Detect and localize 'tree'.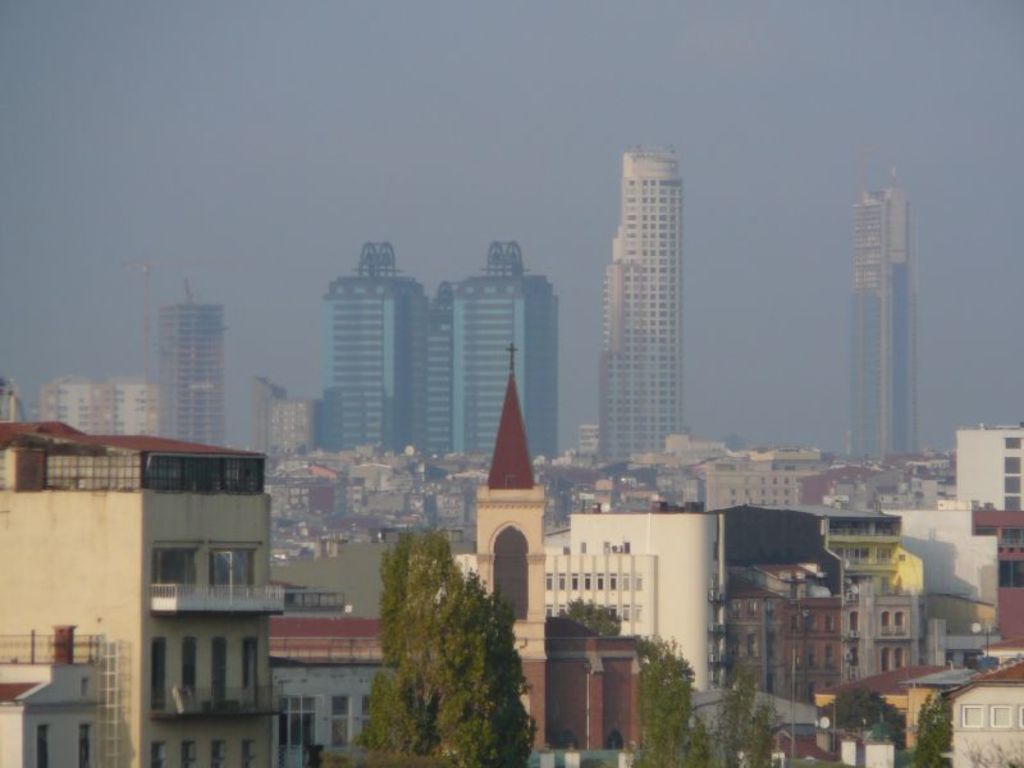
Localized at x1=714 y1=662 x2=772 y2=767.
